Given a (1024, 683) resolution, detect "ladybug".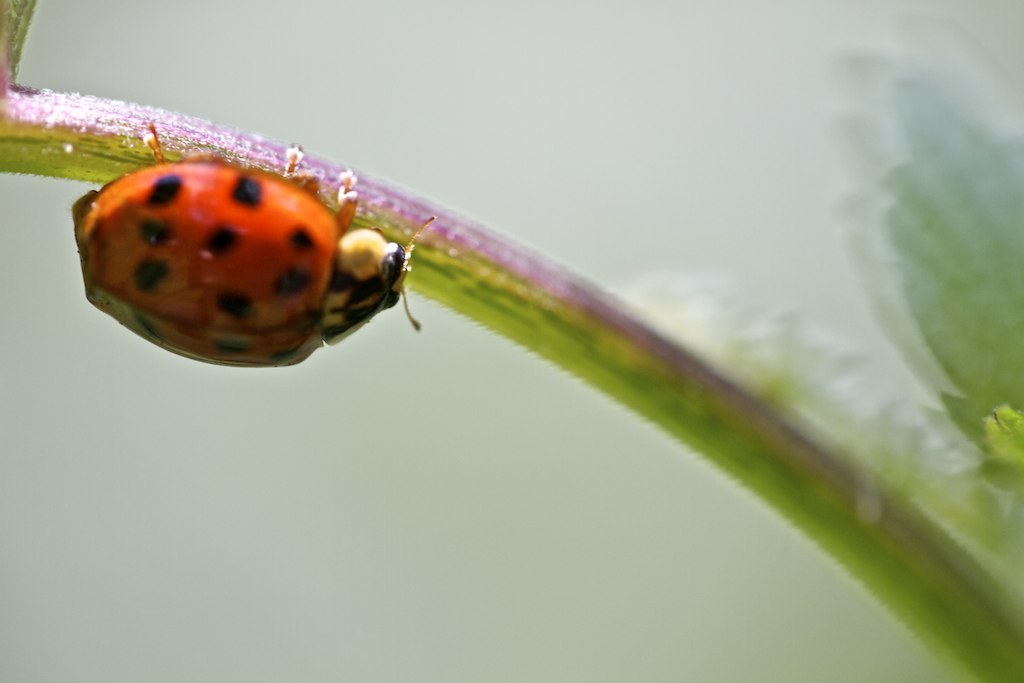
box(70, 122, 438, 368).
